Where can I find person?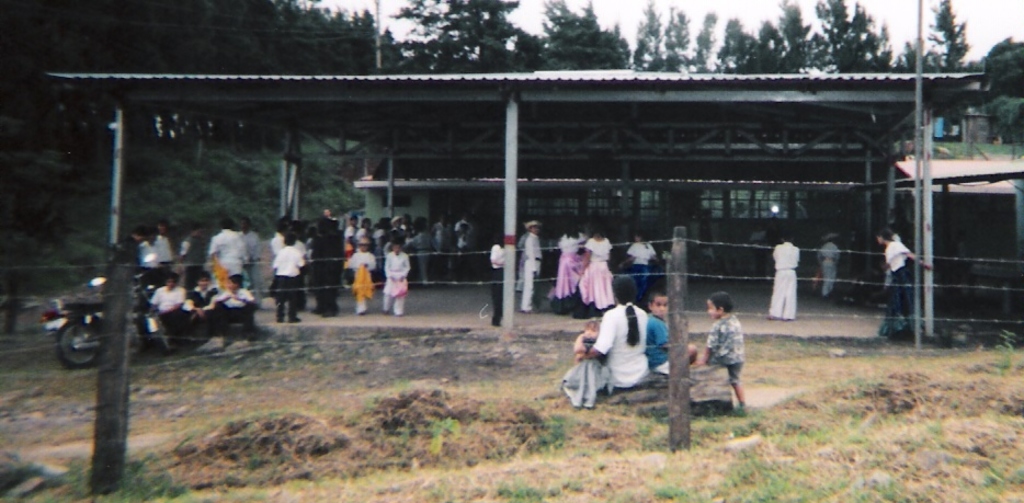
You can find it at (616, 228, 657, 302).
